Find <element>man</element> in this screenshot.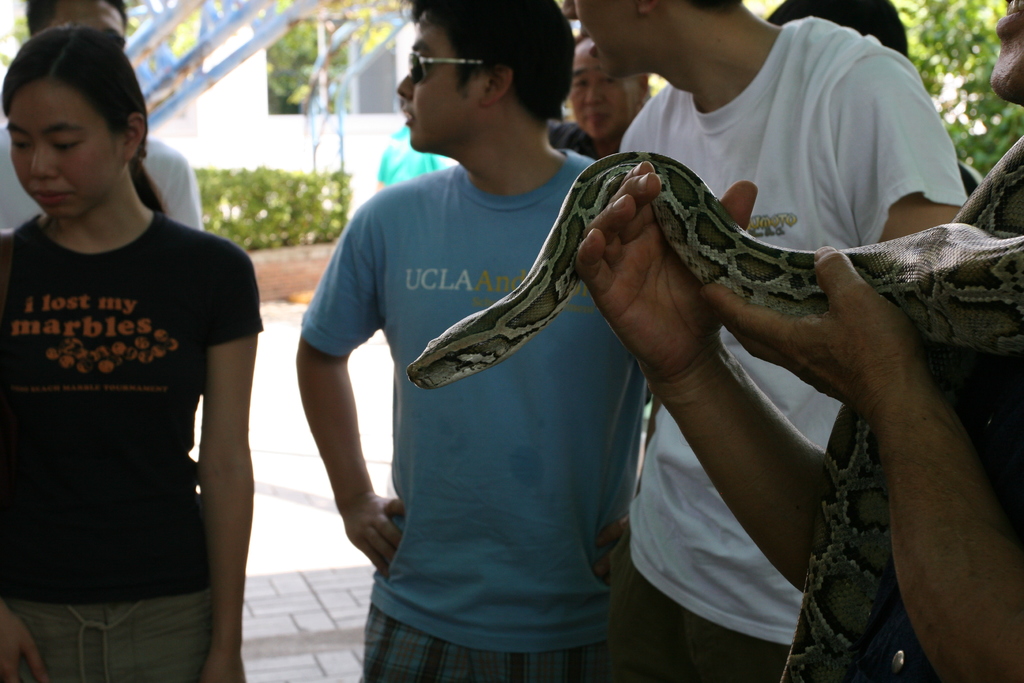
The bounding box for <element>man</element> is pyautogui.locateOnScreen(362, 108, 455, 192).
